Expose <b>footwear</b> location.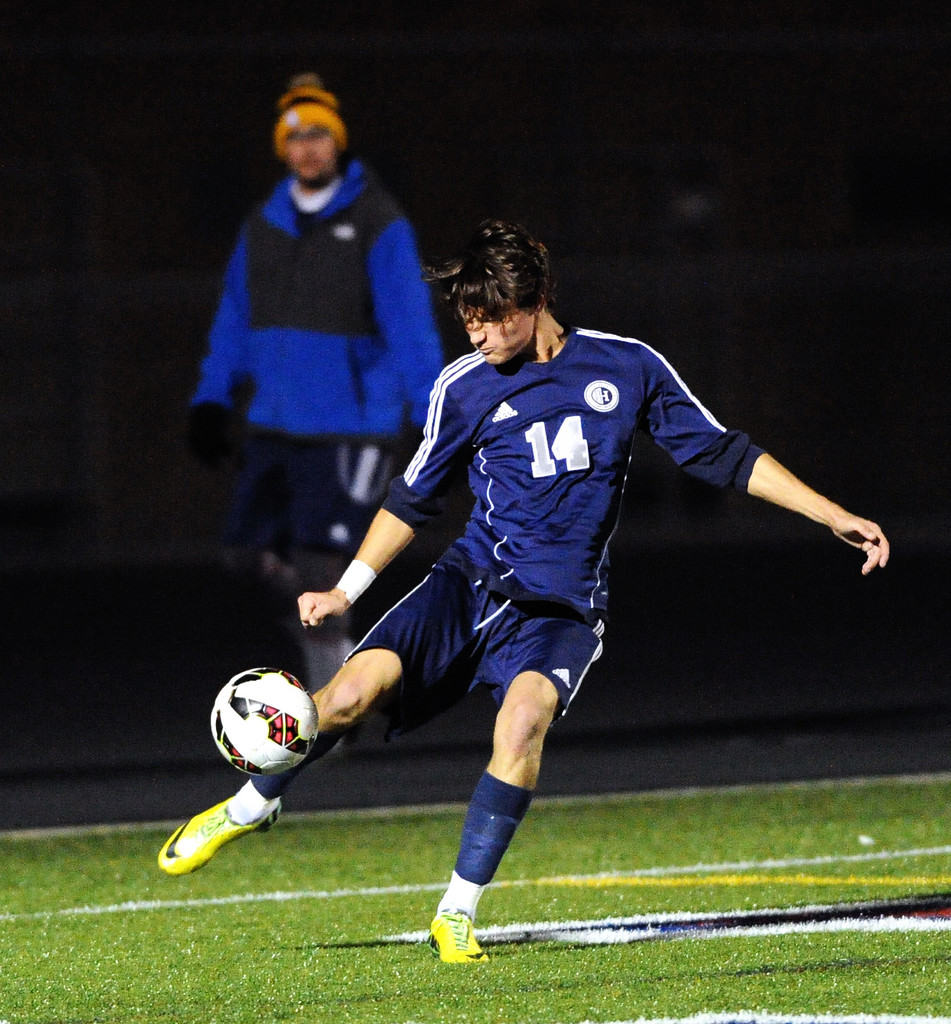
Exposed at bbox=[428, 910, 487, 973].
